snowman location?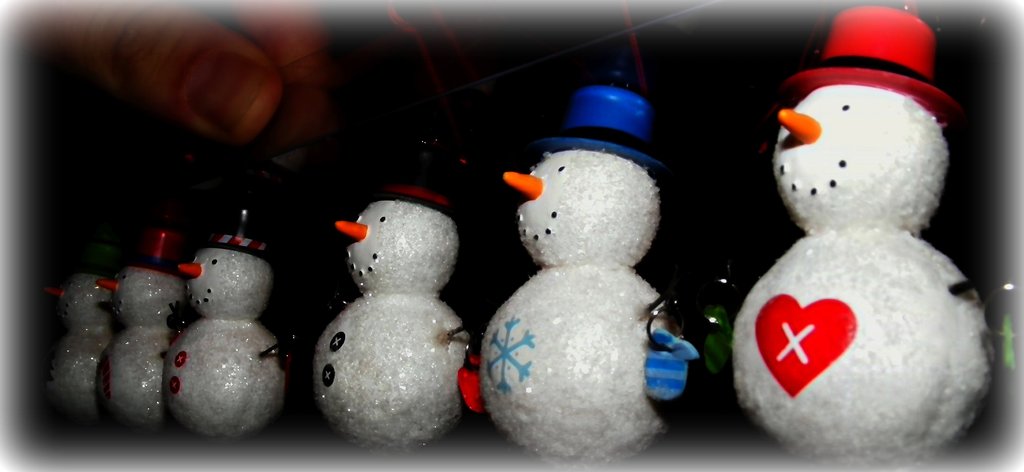
l=445, t=65, r=726, b=458
